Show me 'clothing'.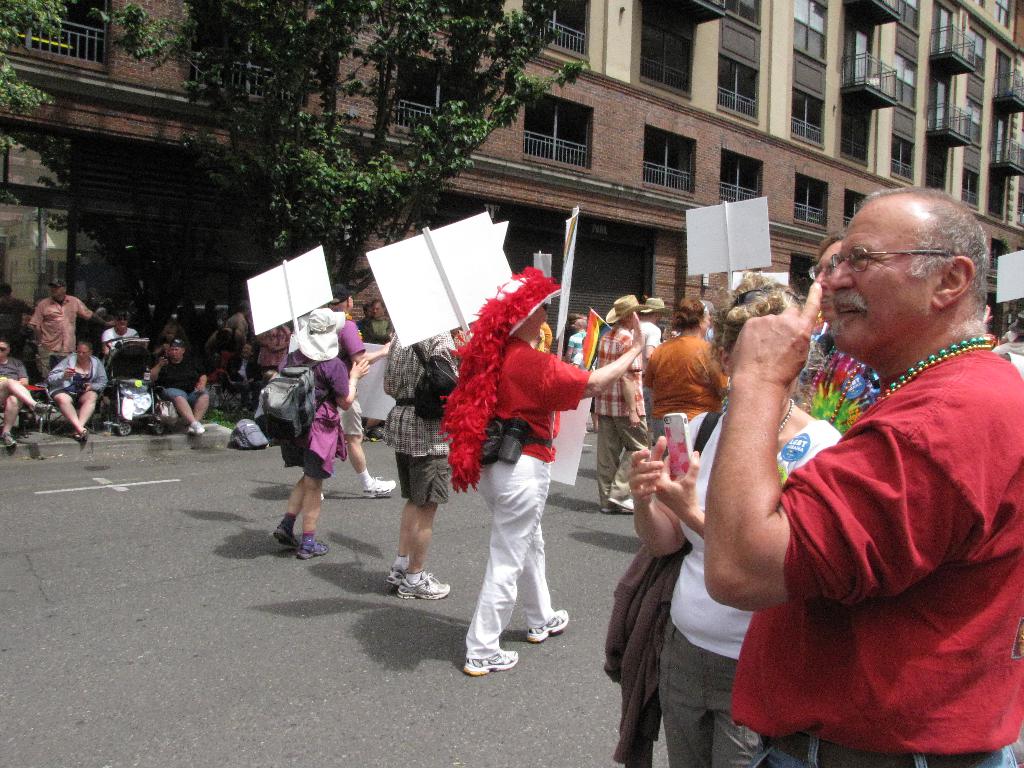
'clothing' is here: {"x1": 384, "y1": 332, "x2": 458, "y2": 521}.
